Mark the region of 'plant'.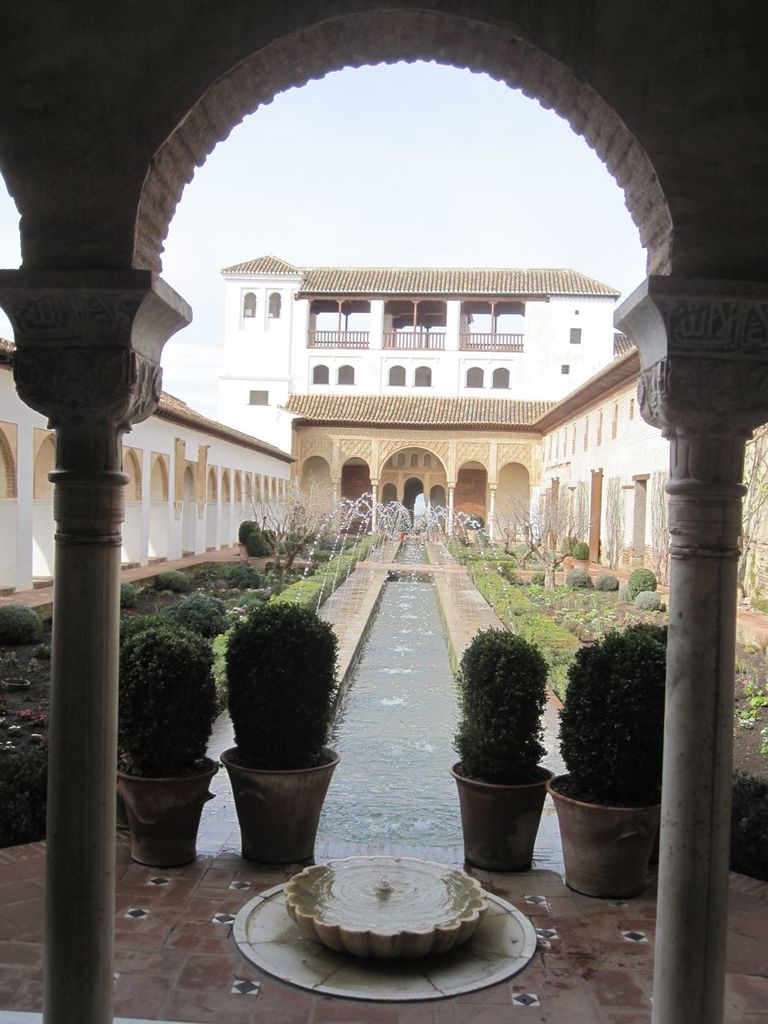
Region: 0 602 42 644.
